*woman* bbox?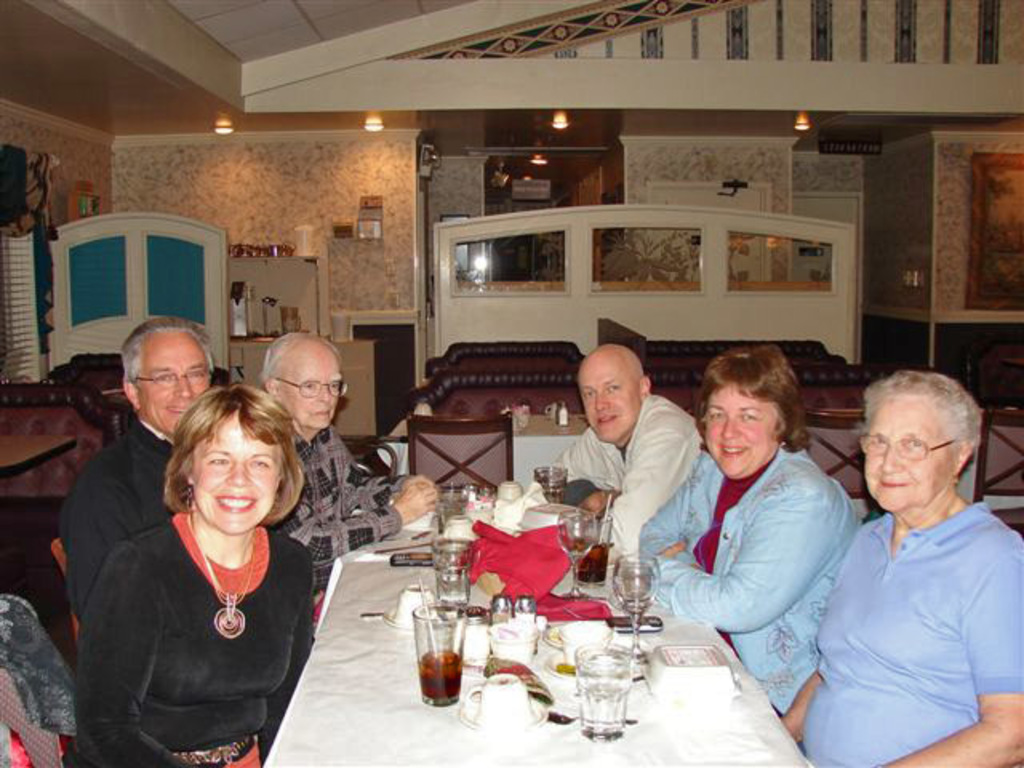
box=[627, 355, 867, 718]
